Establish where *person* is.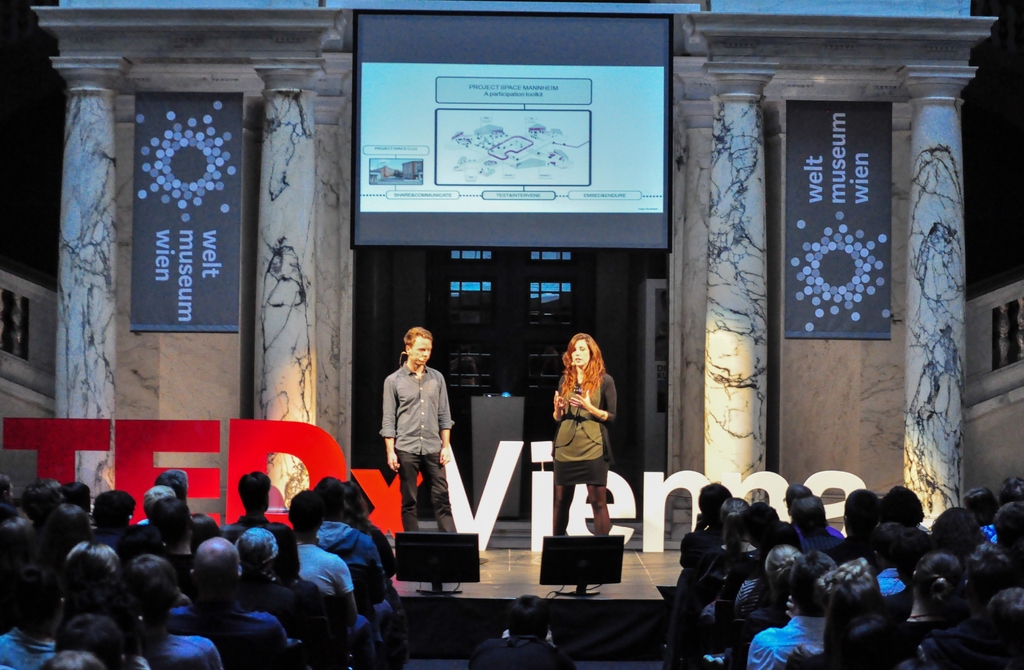
Established at Rect(472, 596, 575, 669).
